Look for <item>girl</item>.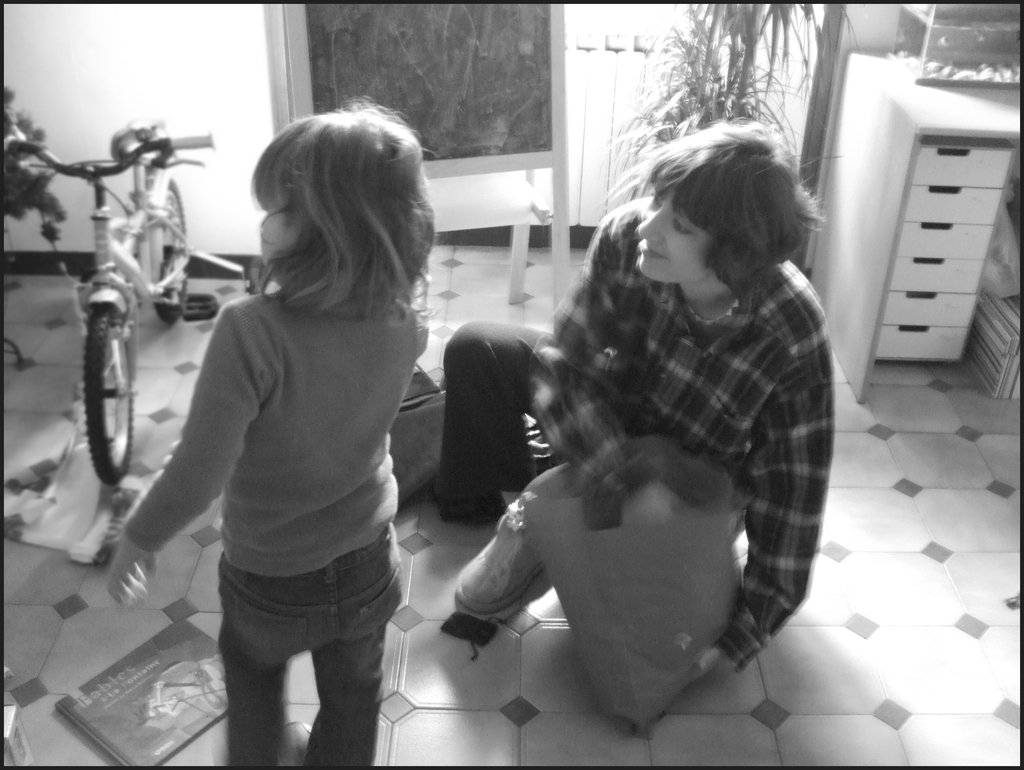
Found: <box>105,95,435,766</box>.
